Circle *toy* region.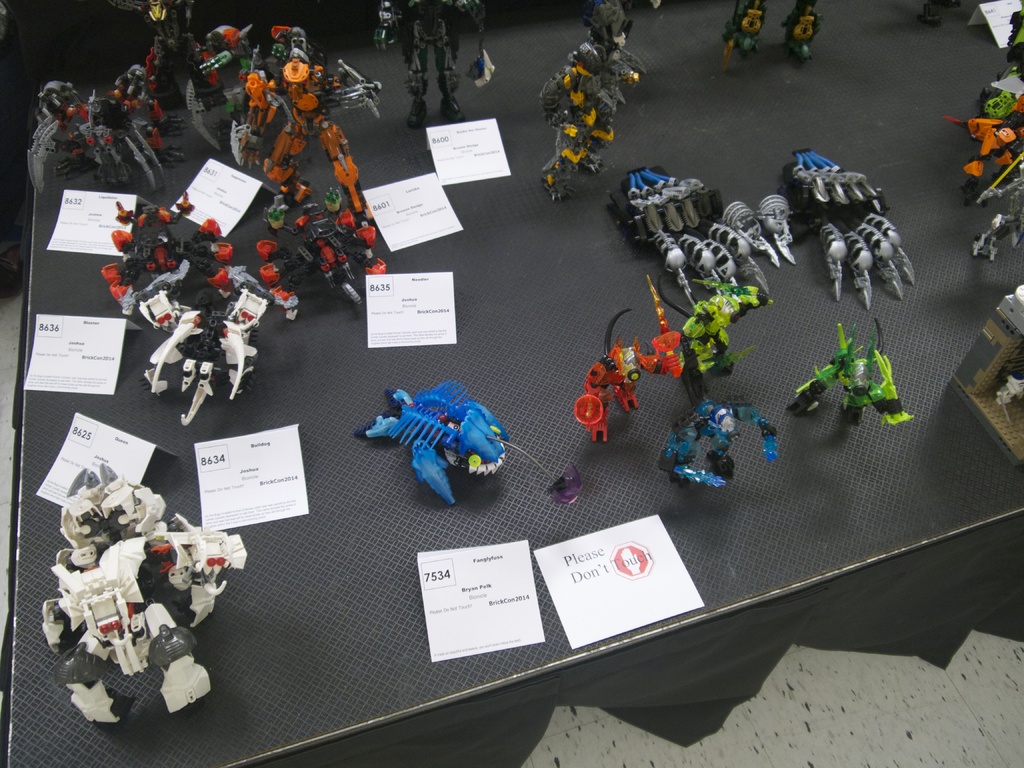
Region: [102,191,259,371].
